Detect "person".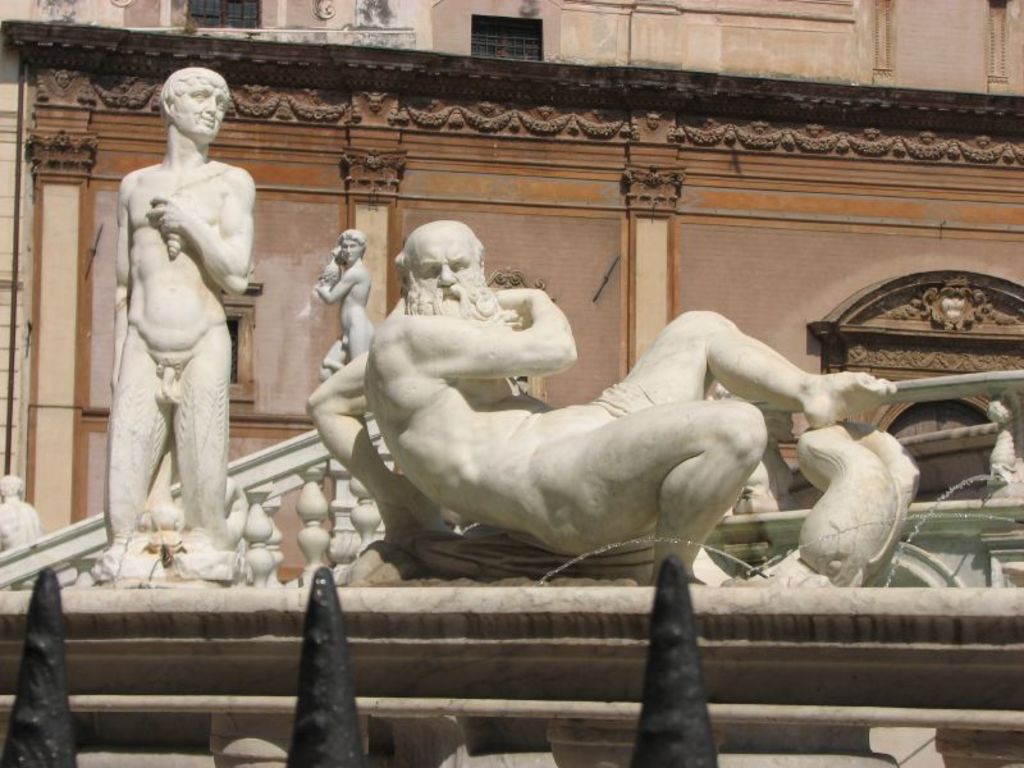
Detected at [x1=305, y1=214, x2=896, y2=590].
